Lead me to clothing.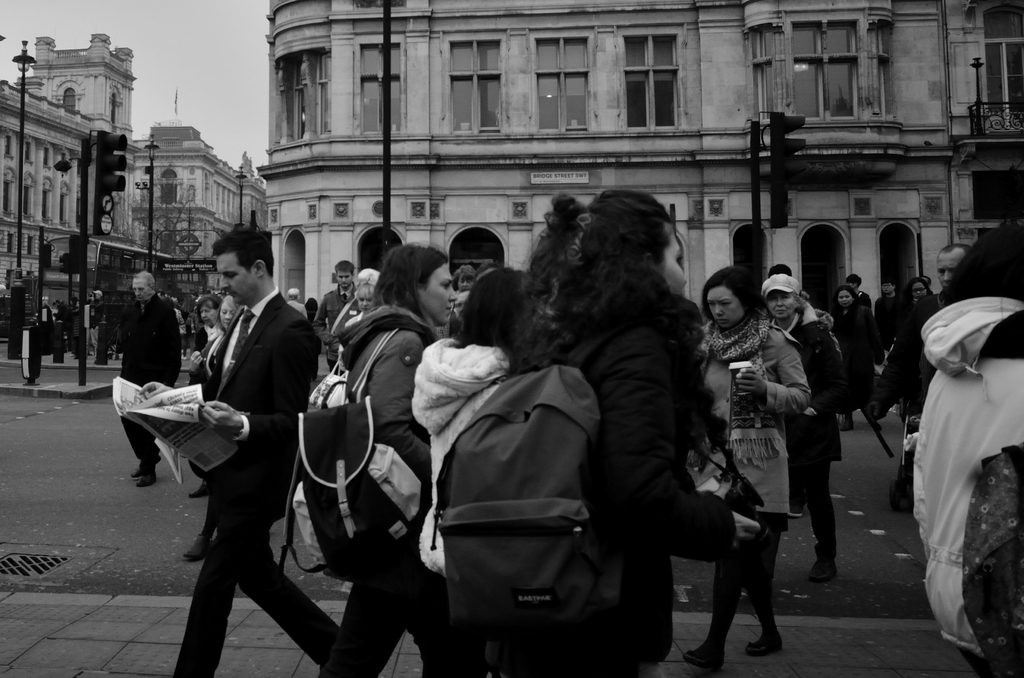
Lead to detection(696, 281, 811, 665).
